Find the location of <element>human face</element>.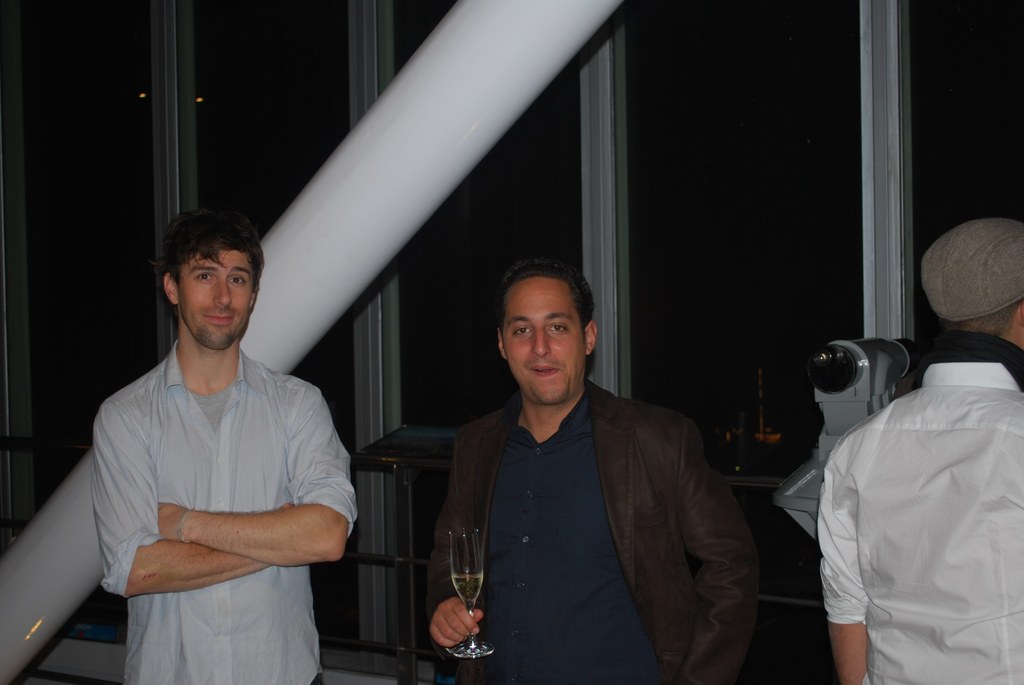
Location: Rect(174, 249, 259, 350).
